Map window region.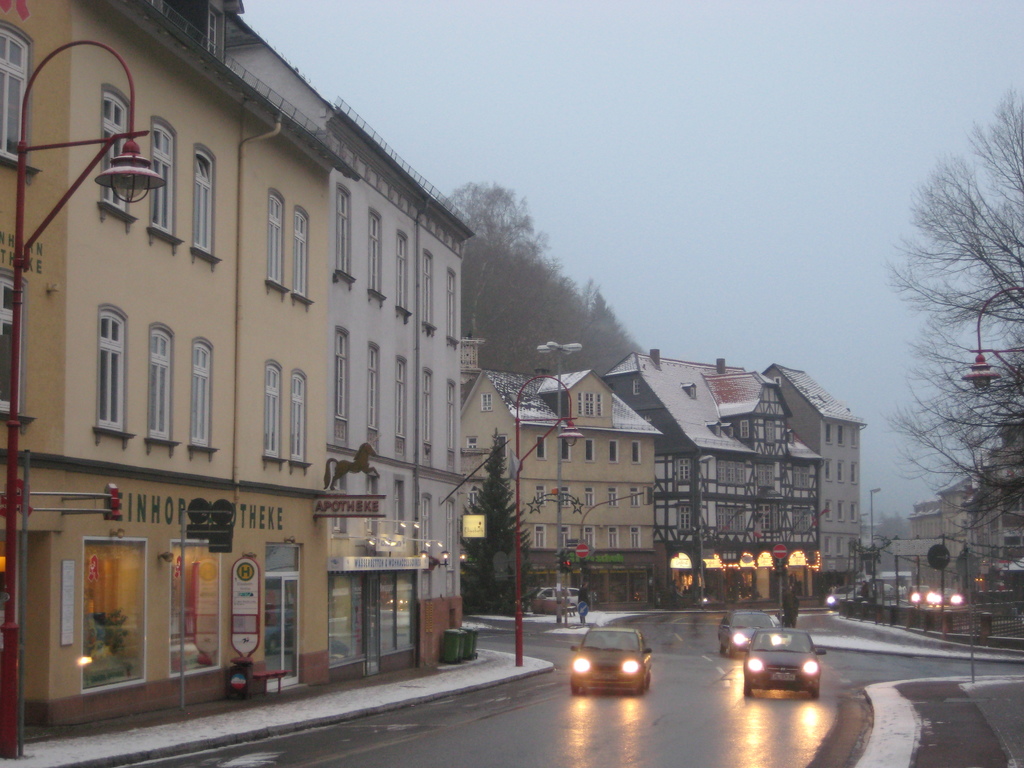
Mapped to <bbox>836, 538, 844, 553</bbox>.
